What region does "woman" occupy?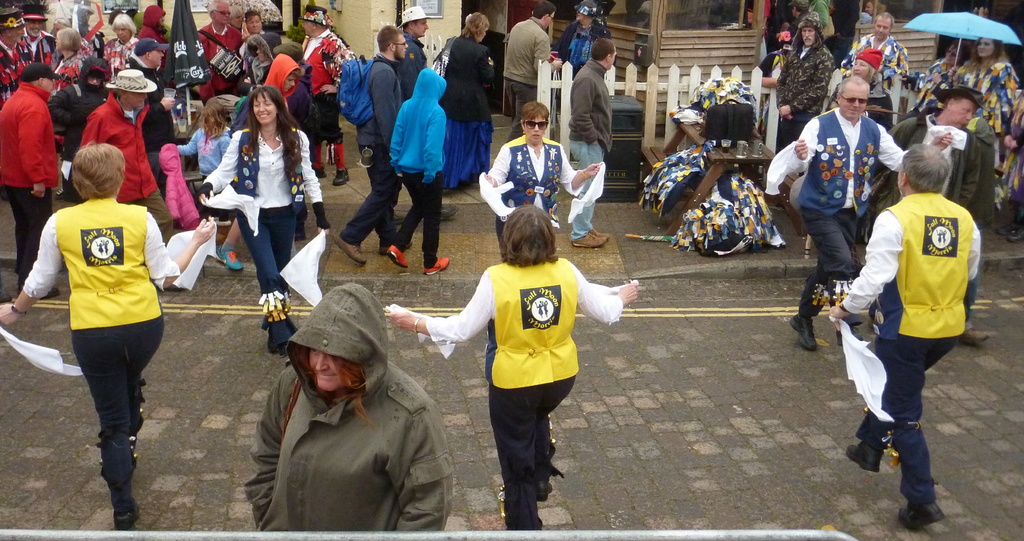
950, 35, 1018, 198.
